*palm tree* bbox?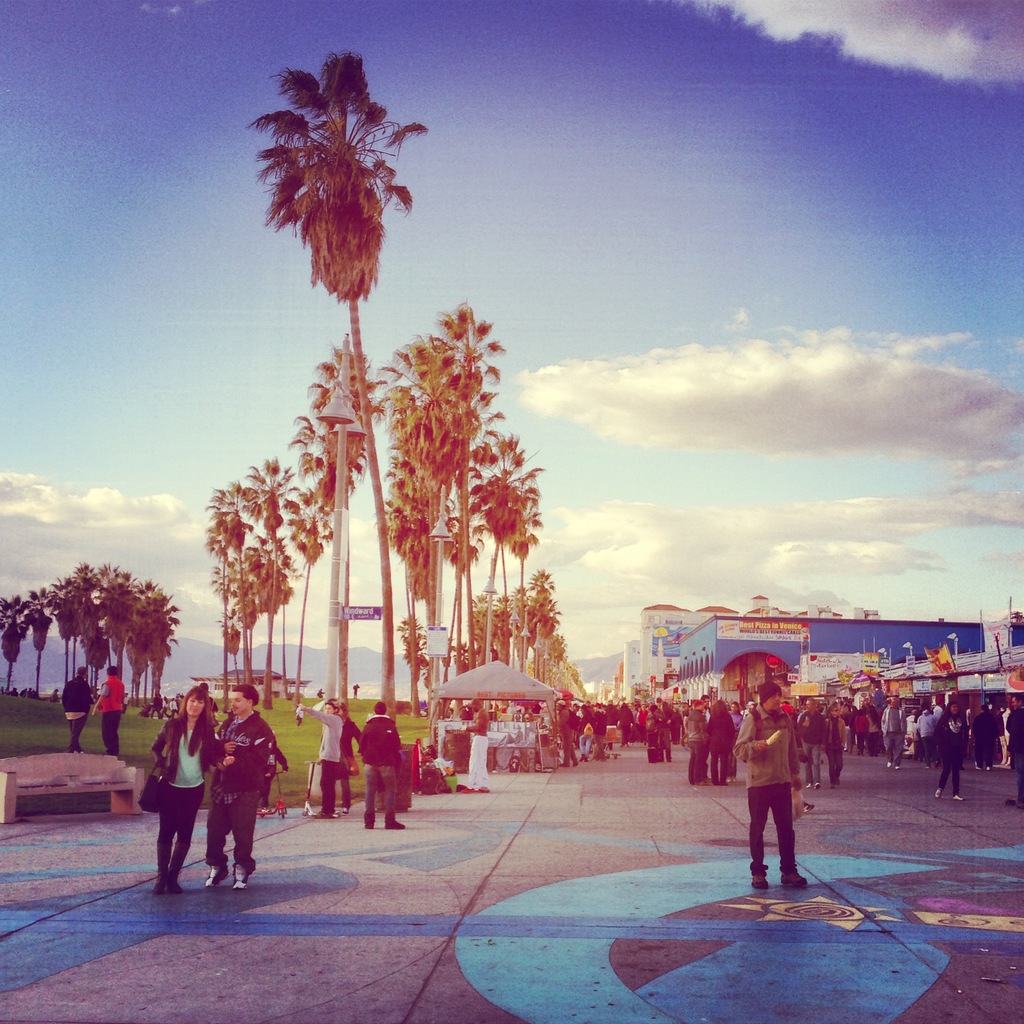
<bbox>28, 568, 134, 700</bbox>
